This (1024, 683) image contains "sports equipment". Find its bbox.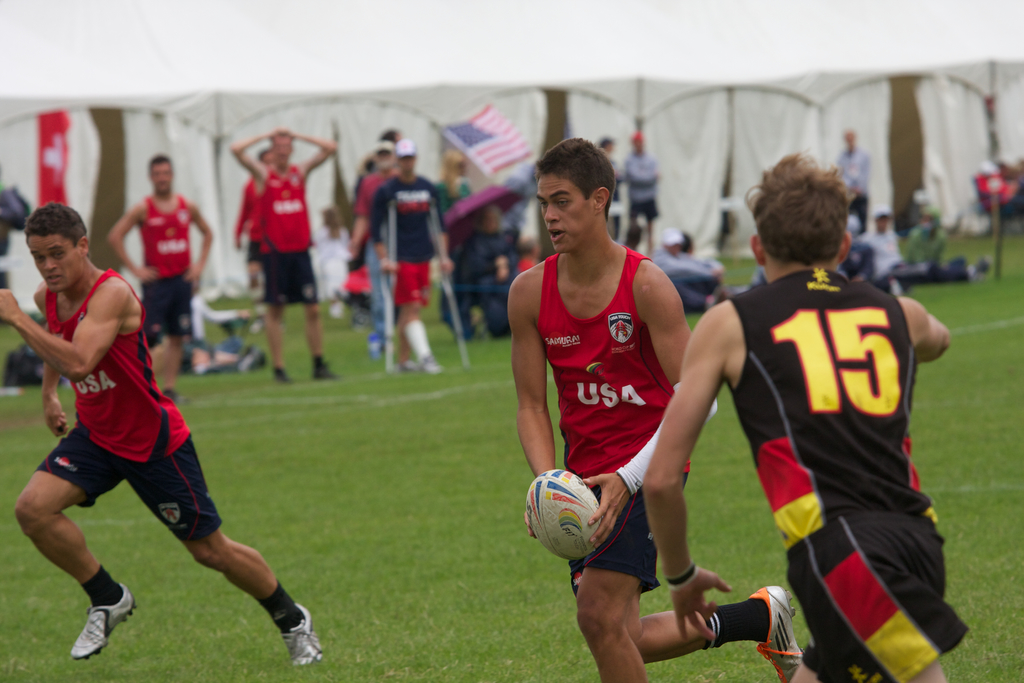
l=66, t=589, r=132, b=663.
